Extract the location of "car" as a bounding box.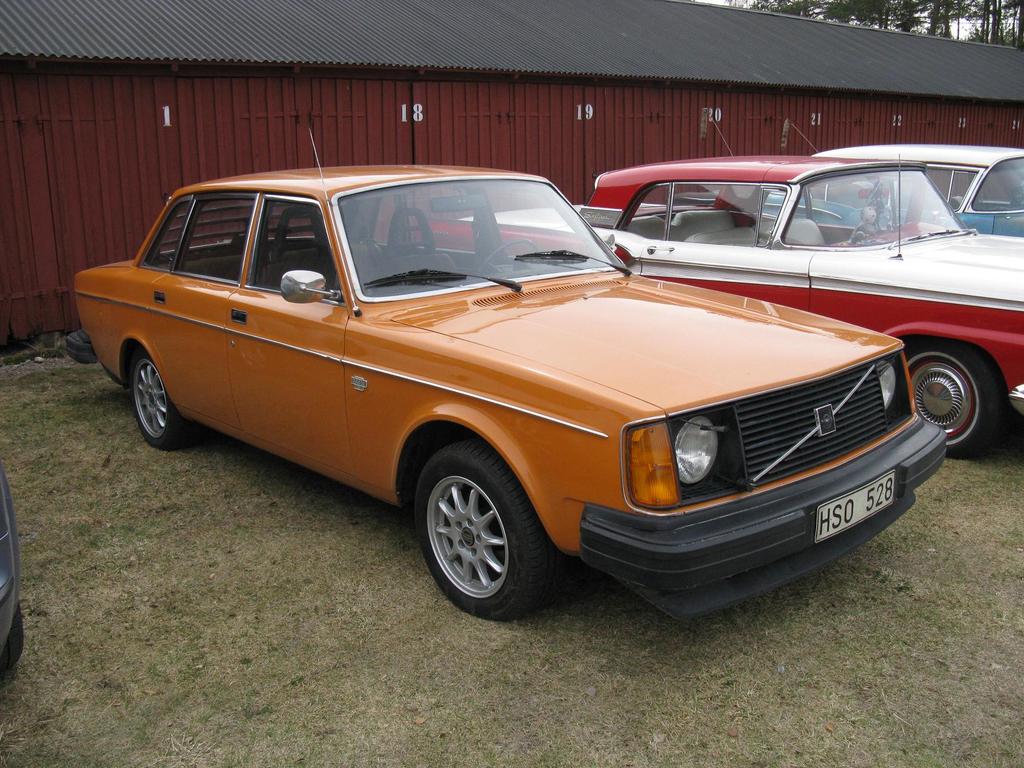
(790, 122, 1023, 237).
